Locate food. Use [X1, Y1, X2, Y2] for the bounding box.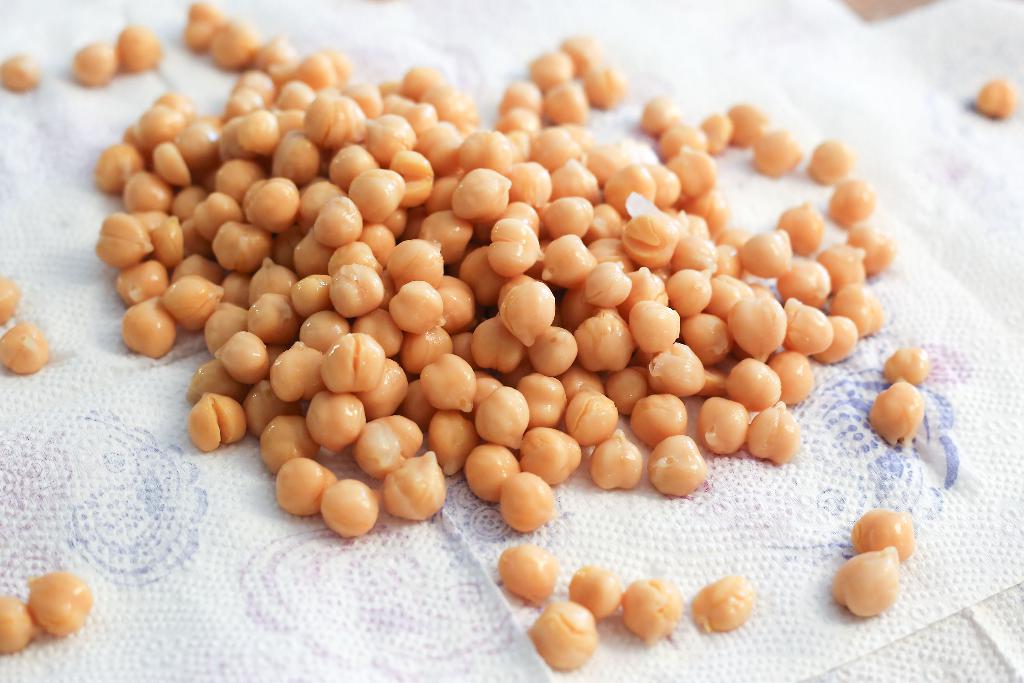
[829, 543, 899, 617].
